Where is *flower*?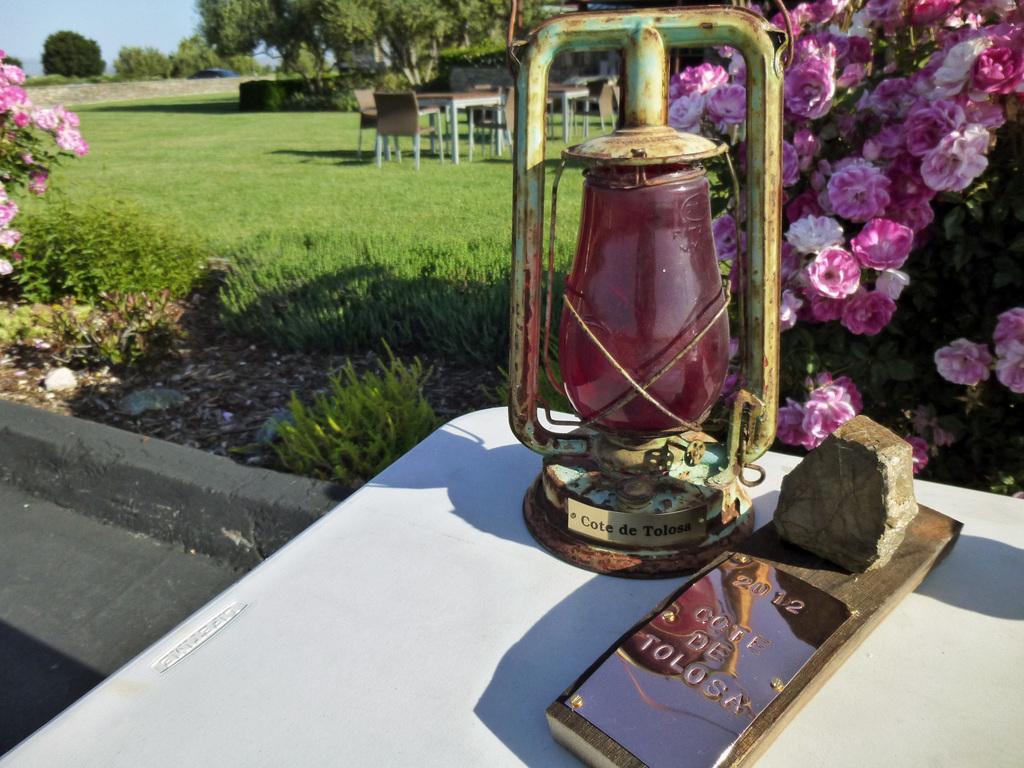
26 167 54 195.
